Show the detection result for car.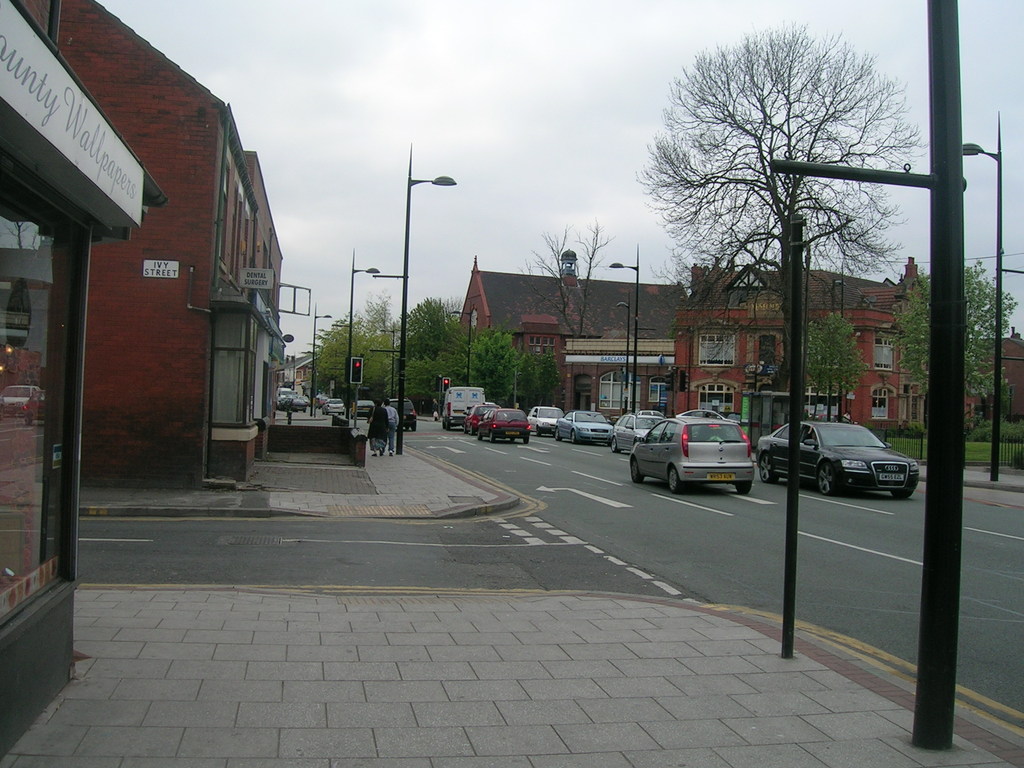
(x1=554, y1=411, x2=612, y2=444).
